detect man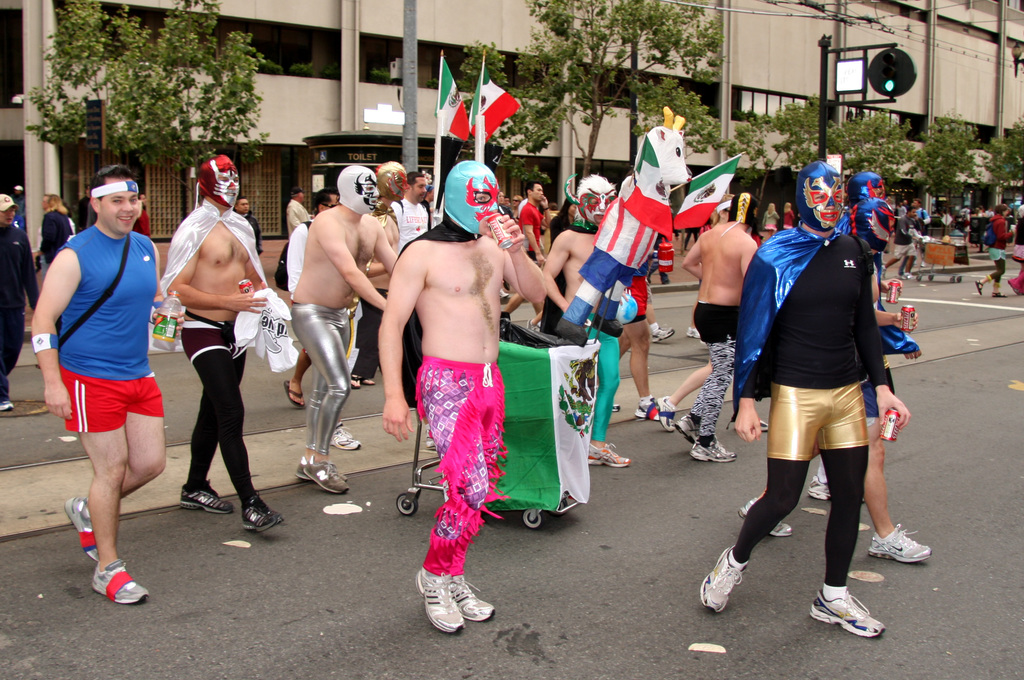
[610,245,661,420]
